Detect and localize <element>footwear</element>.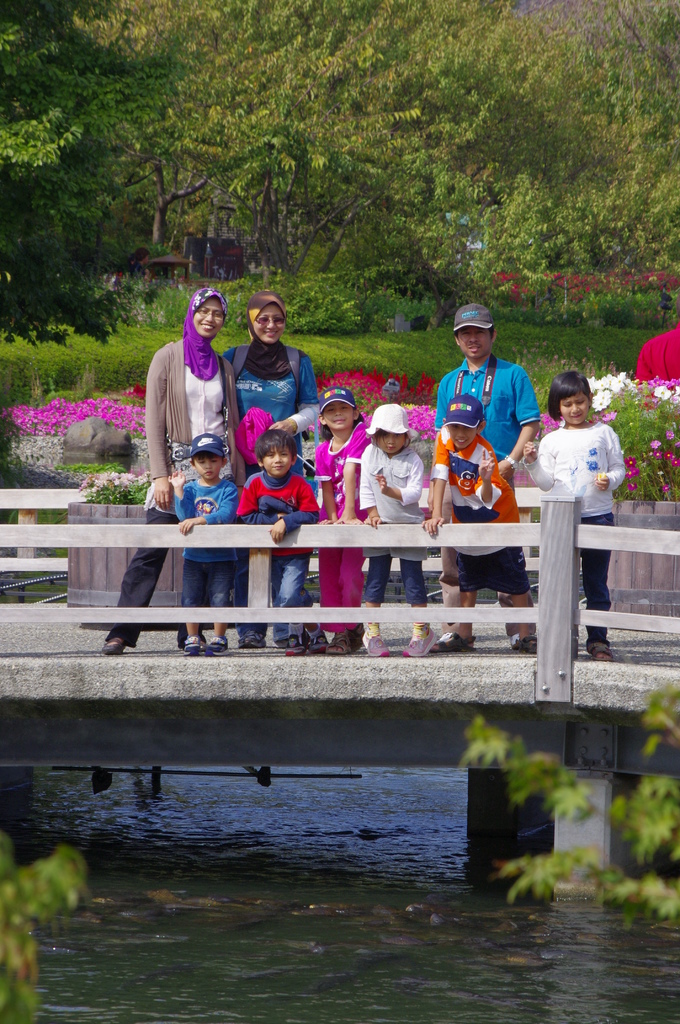
Localized at region(282, 634, 307, 656).
